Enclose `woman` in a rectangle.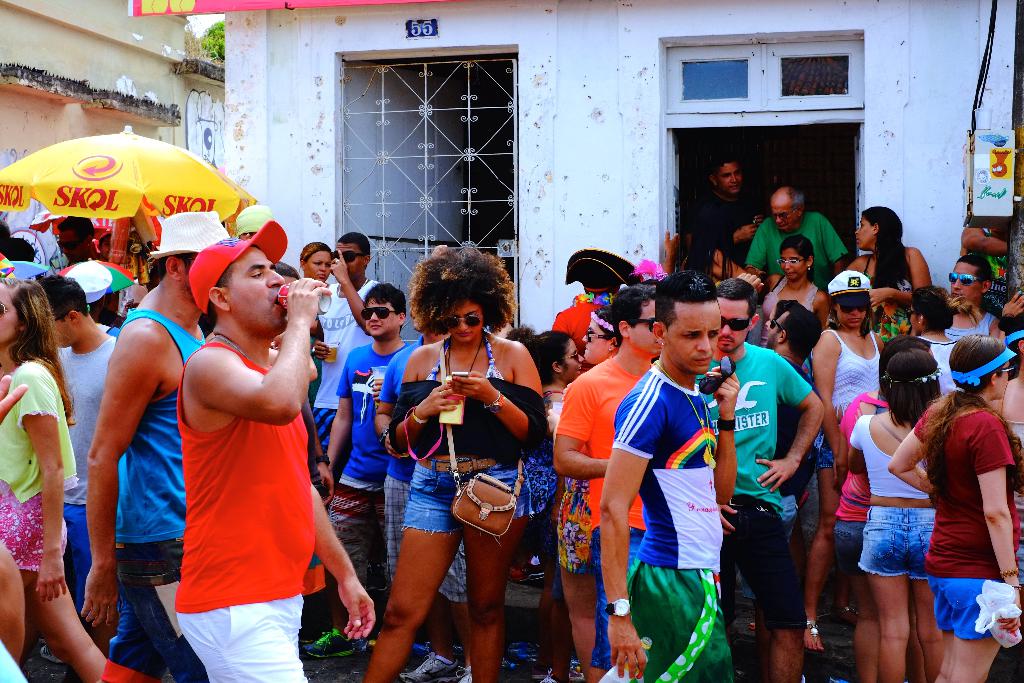
x1=300 y1=243 x2=331 y2=283.
